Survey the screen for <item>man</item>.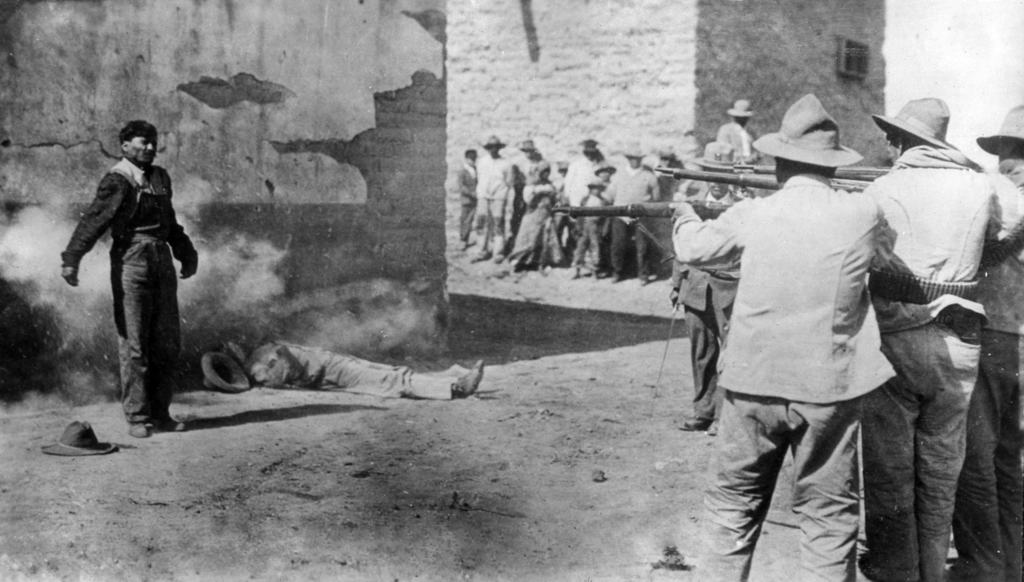
Survey found: select_region(63, 119, 199, 441).
